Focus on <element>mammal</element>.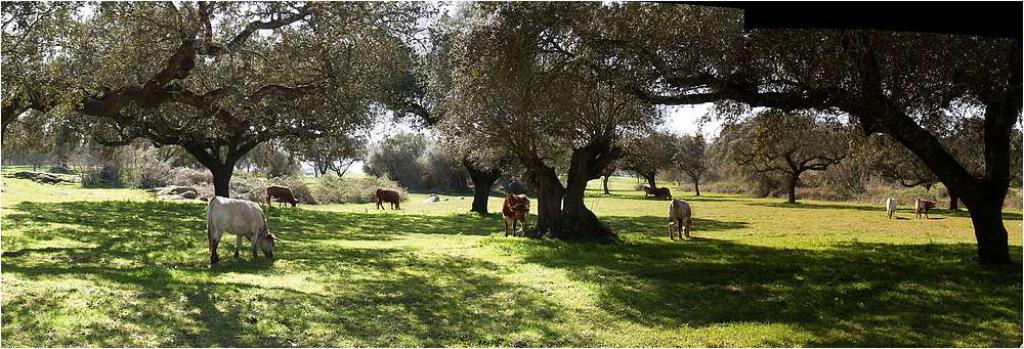
Focused at rect(503, 193, 530, 236).
